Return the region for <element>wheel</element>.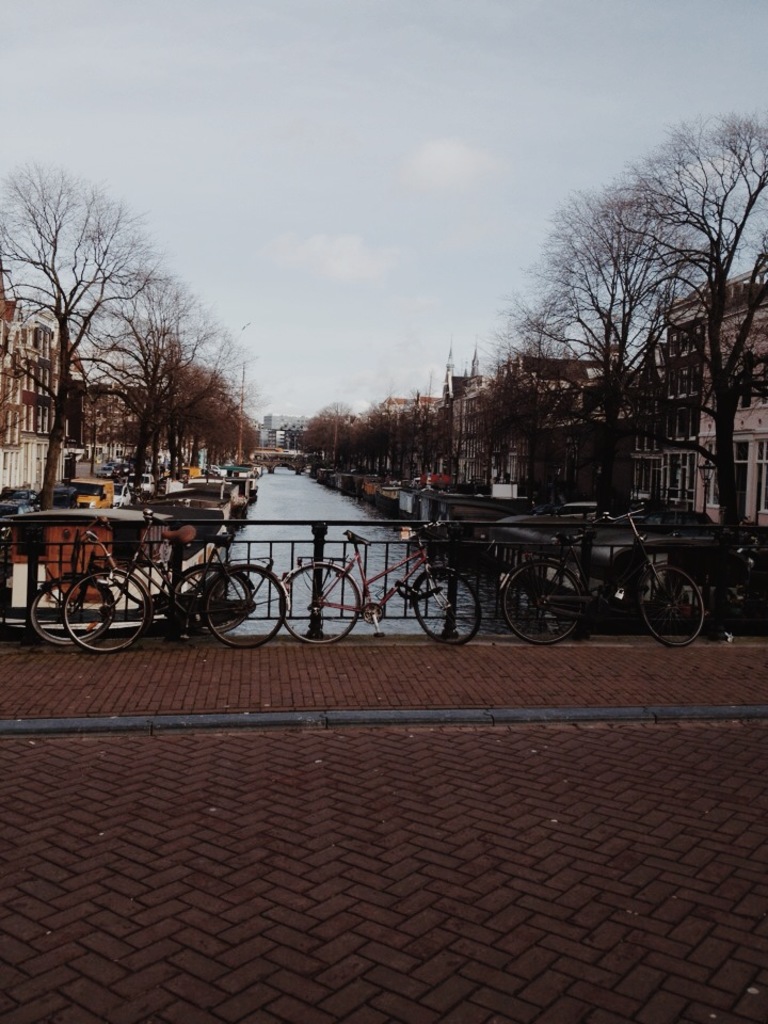
box(640, 566, 706, 649).
